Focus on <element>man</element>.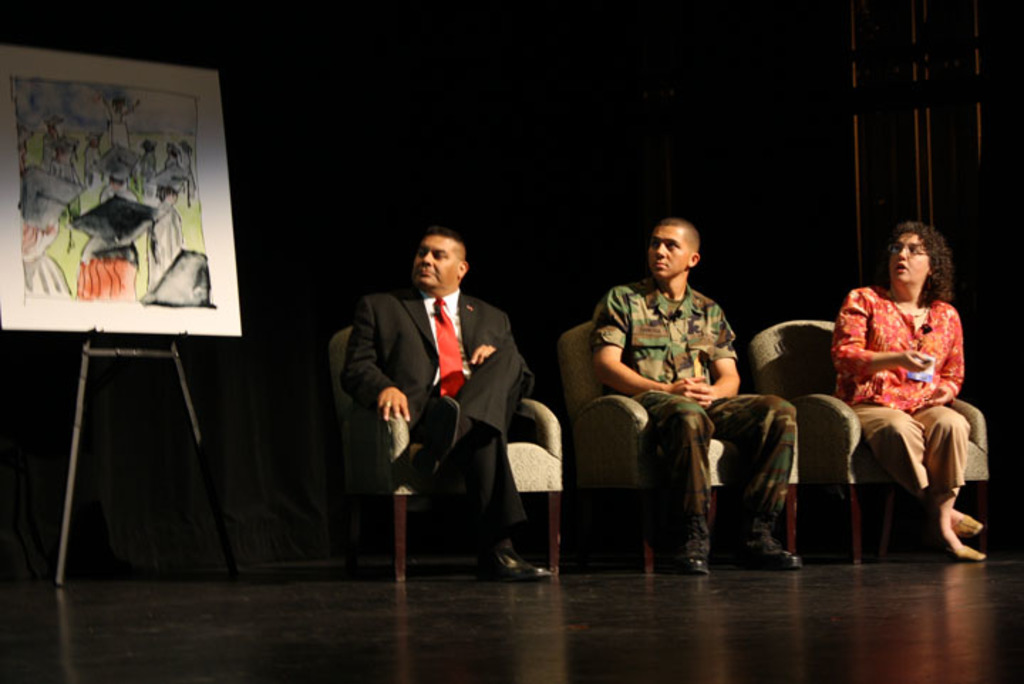
Focused at detection(340, 225, 553, 592).
